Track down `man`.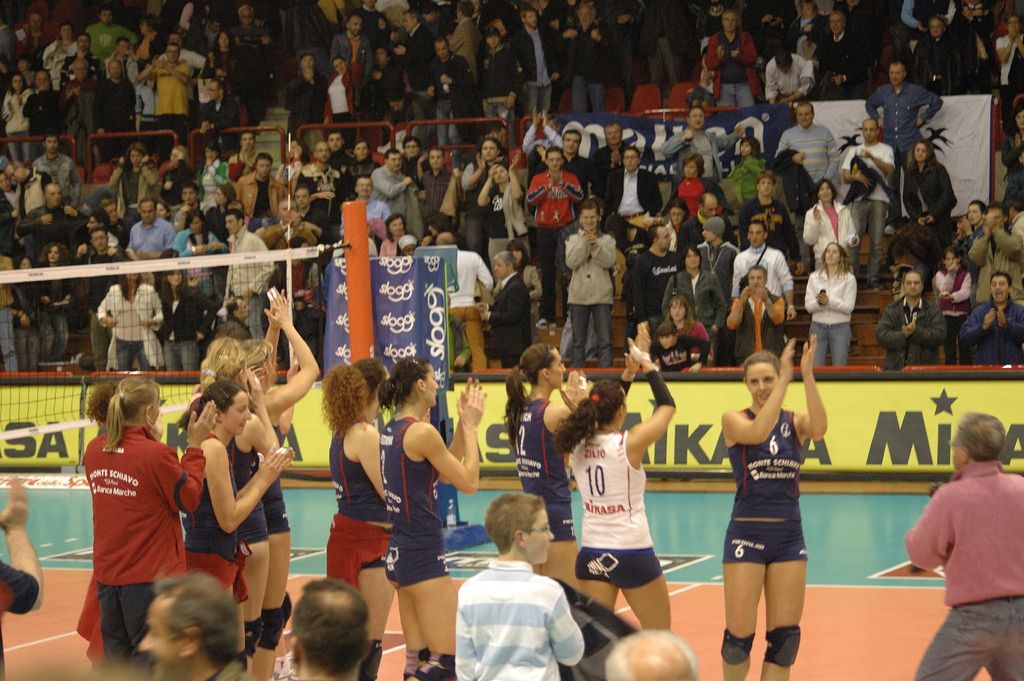
Tracked to (22,69,52,153).
